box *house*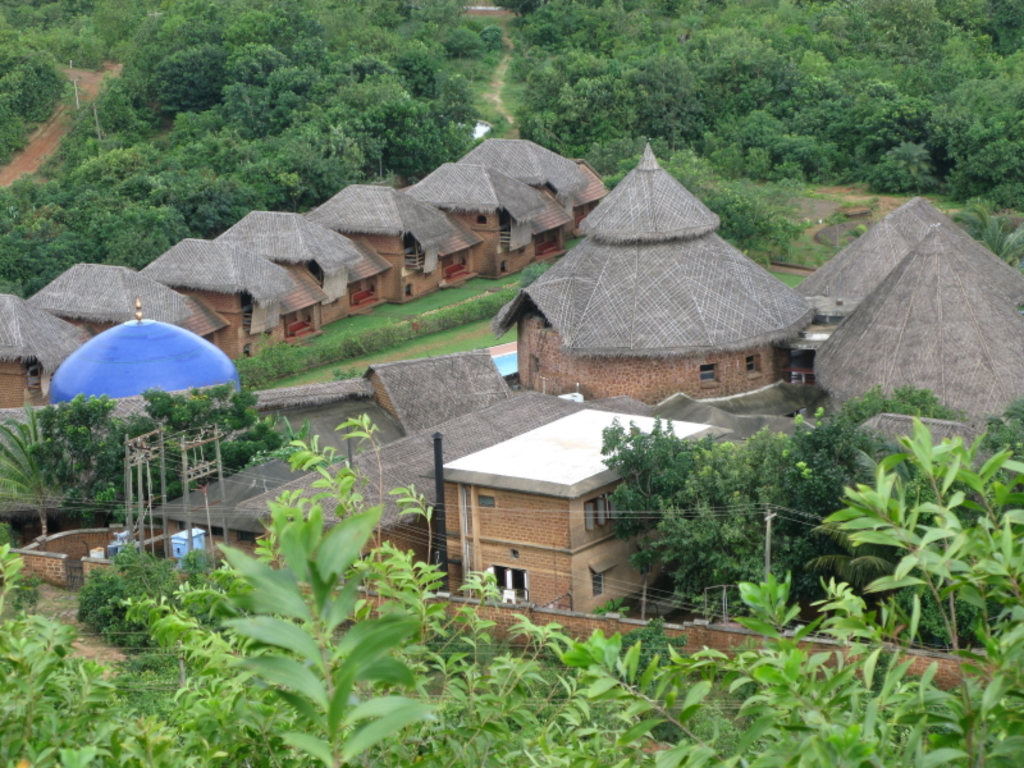
crop(808, 225, 1023, 449)
